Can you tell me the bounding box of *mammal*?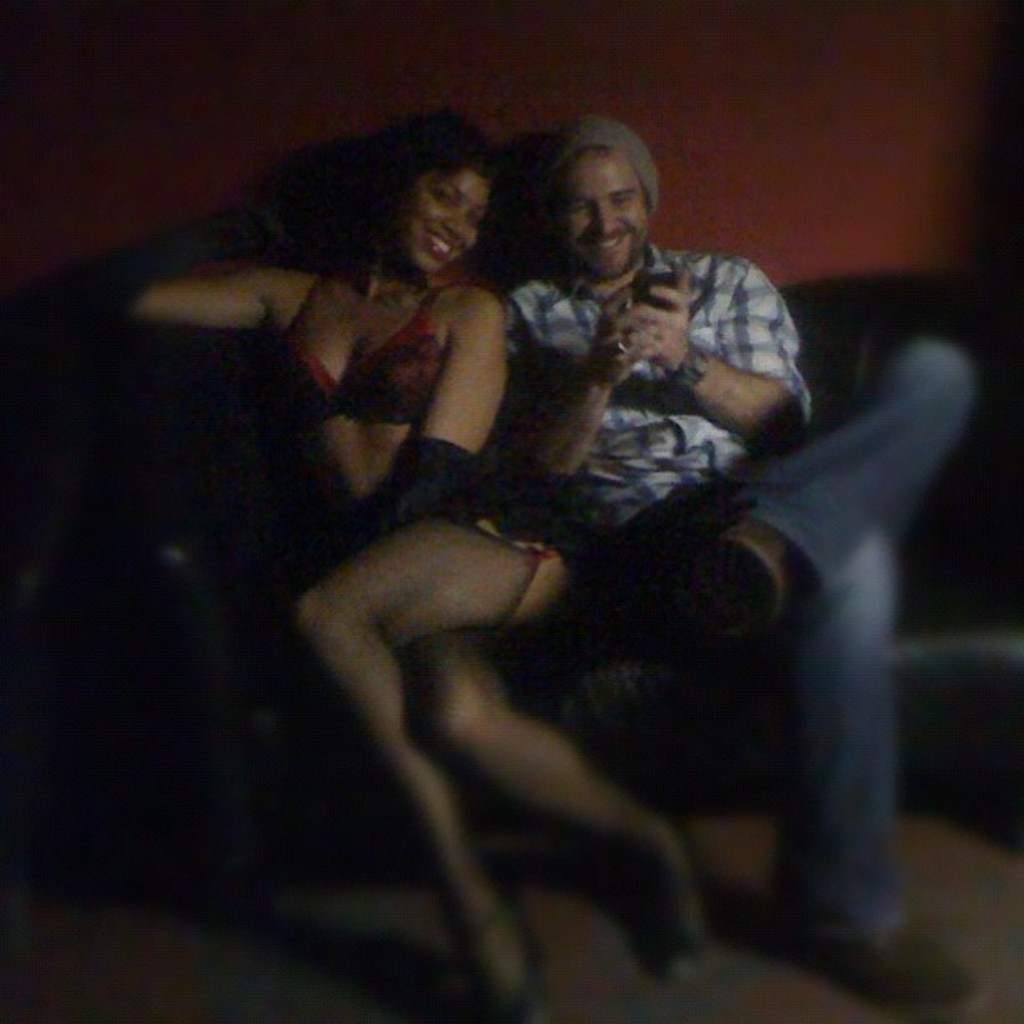
bbox=(127, 107, 703, 1022).
